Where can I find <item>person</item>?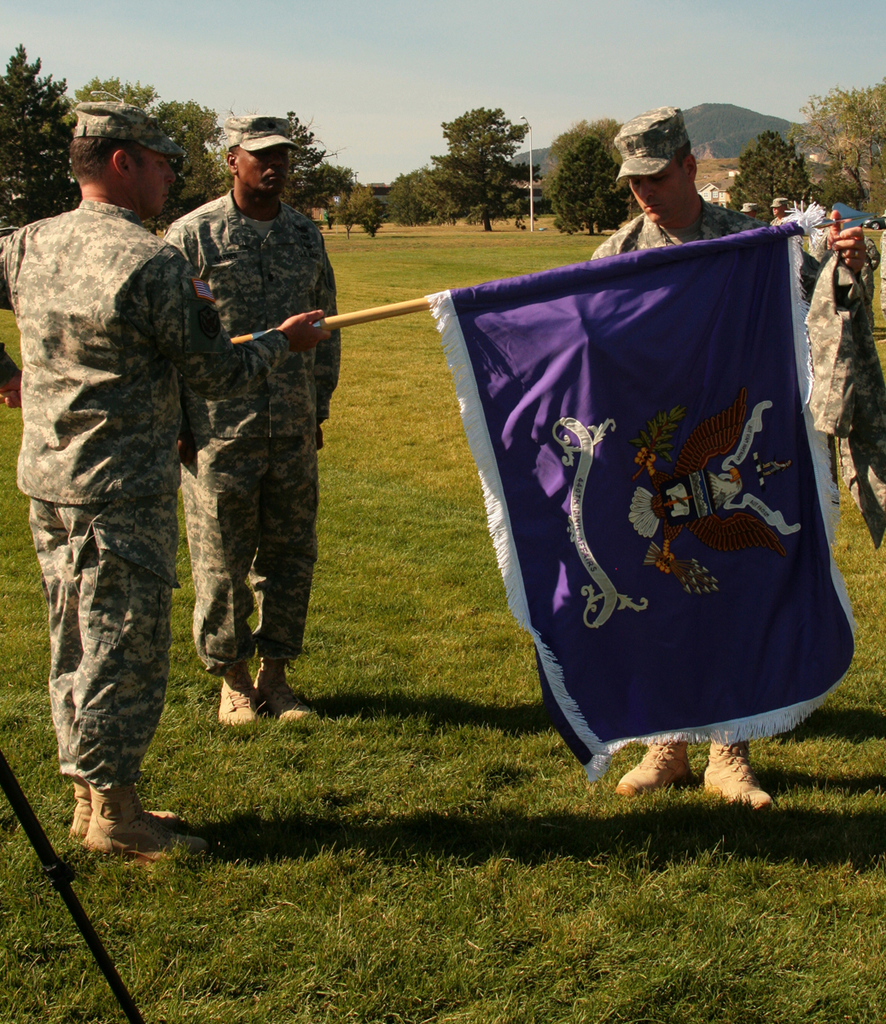
You can find it at (880,207,885,321).
